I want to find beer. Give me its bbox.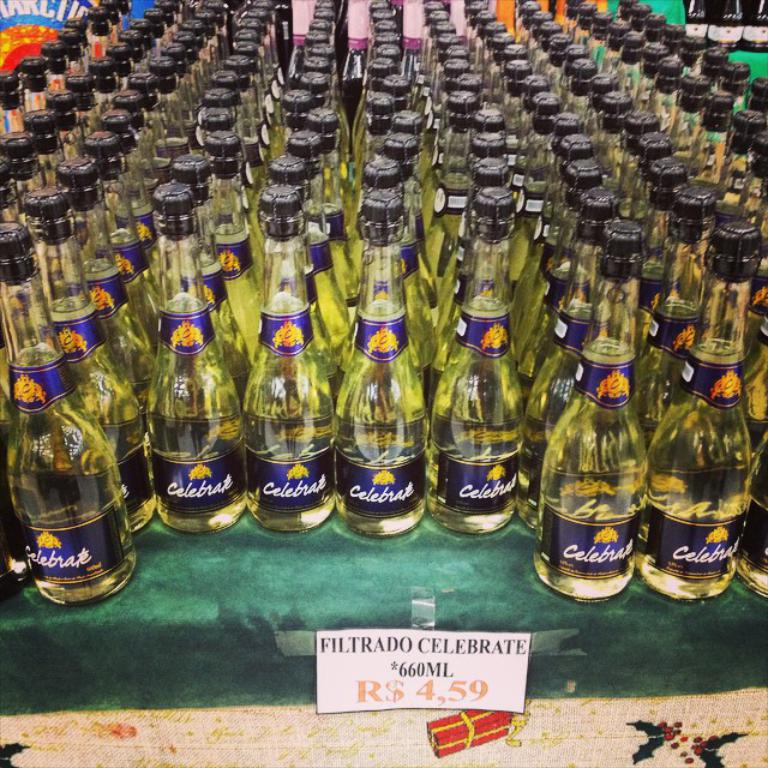
Rect(0, 223, 134, 622).
